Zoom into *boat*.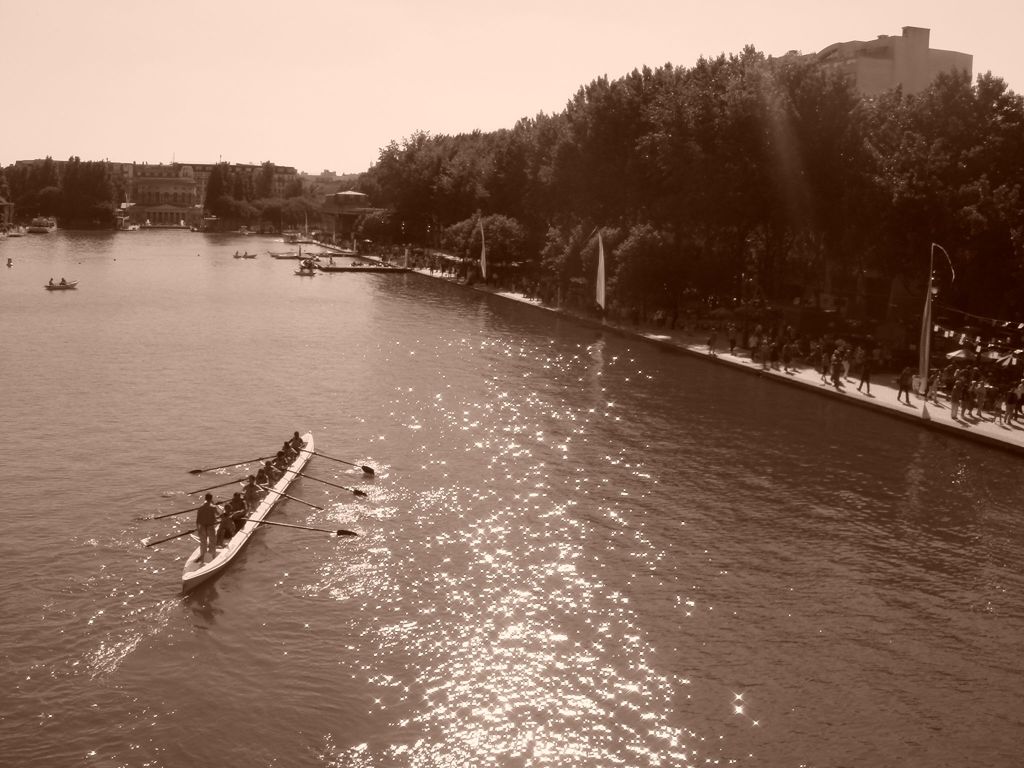
Zoom target: <bbox>47, 278, 75, 294</bbox>.
